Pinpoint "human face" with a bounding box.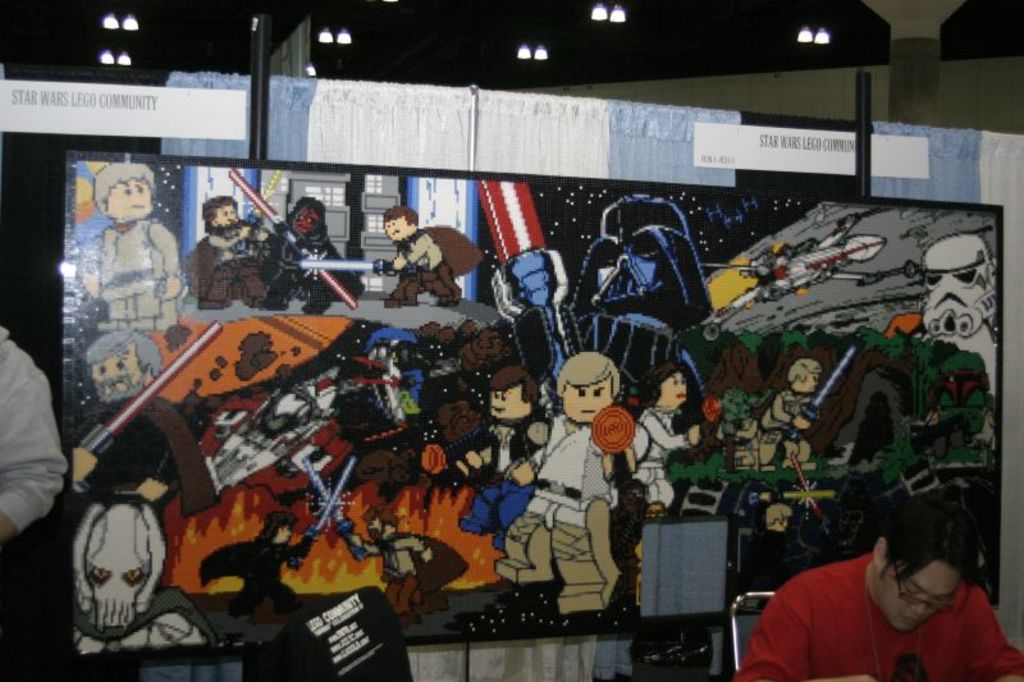
rect(564, 380, 608, 426).
